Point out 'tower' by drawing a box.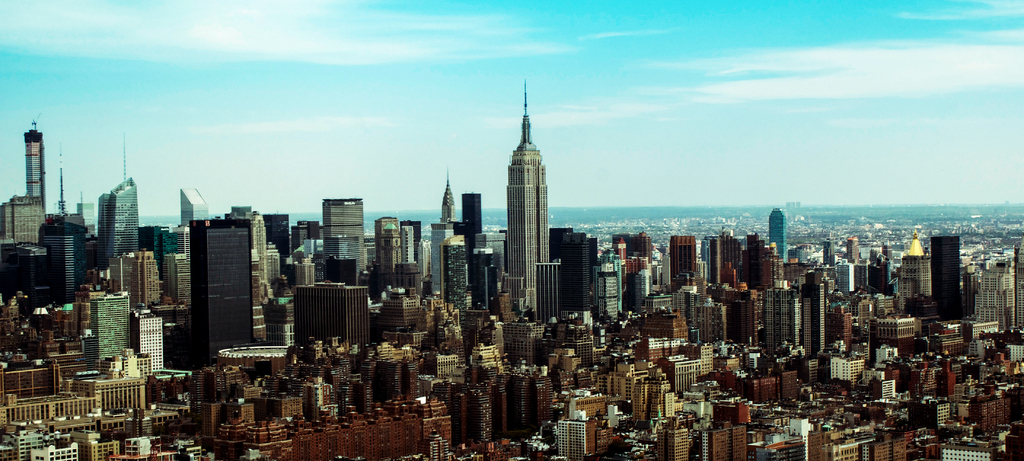
detection(476, 58, 579, 335).
